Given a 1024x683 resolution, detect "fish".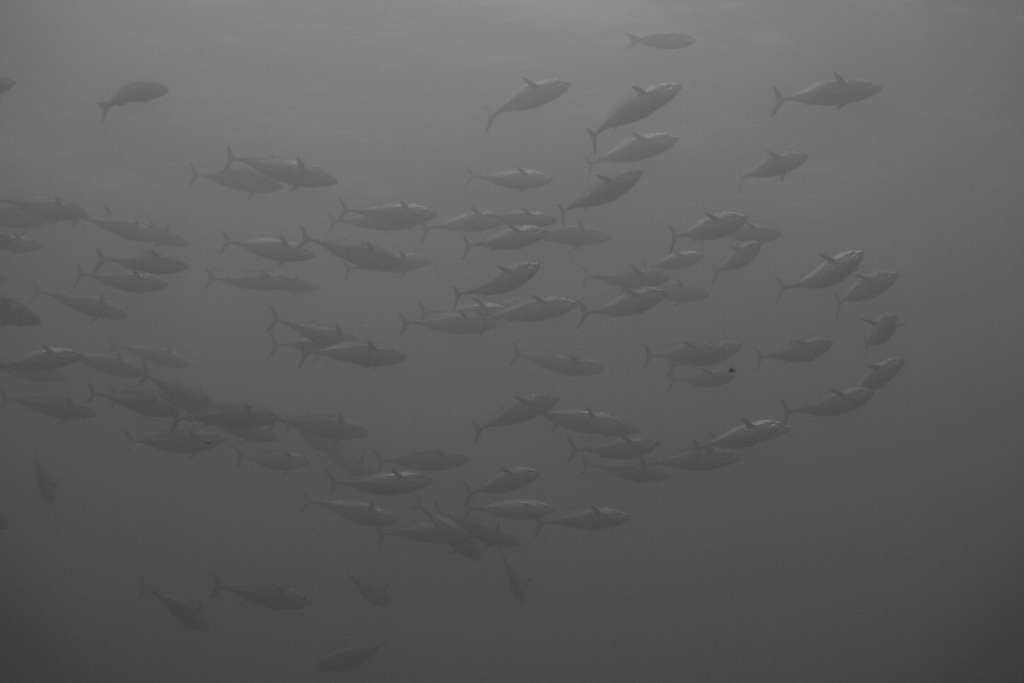
crop(156, 377, 220, 415).
